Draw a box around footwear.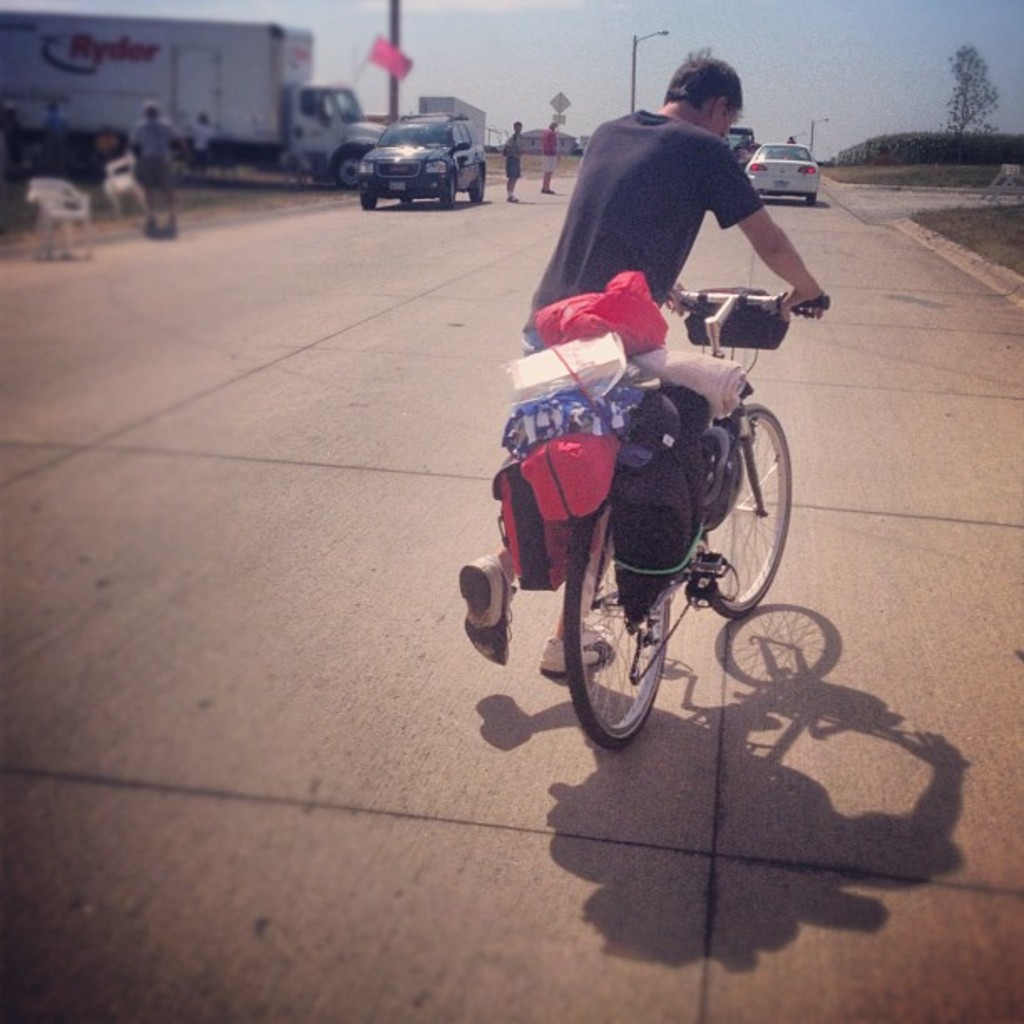
[537, 632, 616, 678].
